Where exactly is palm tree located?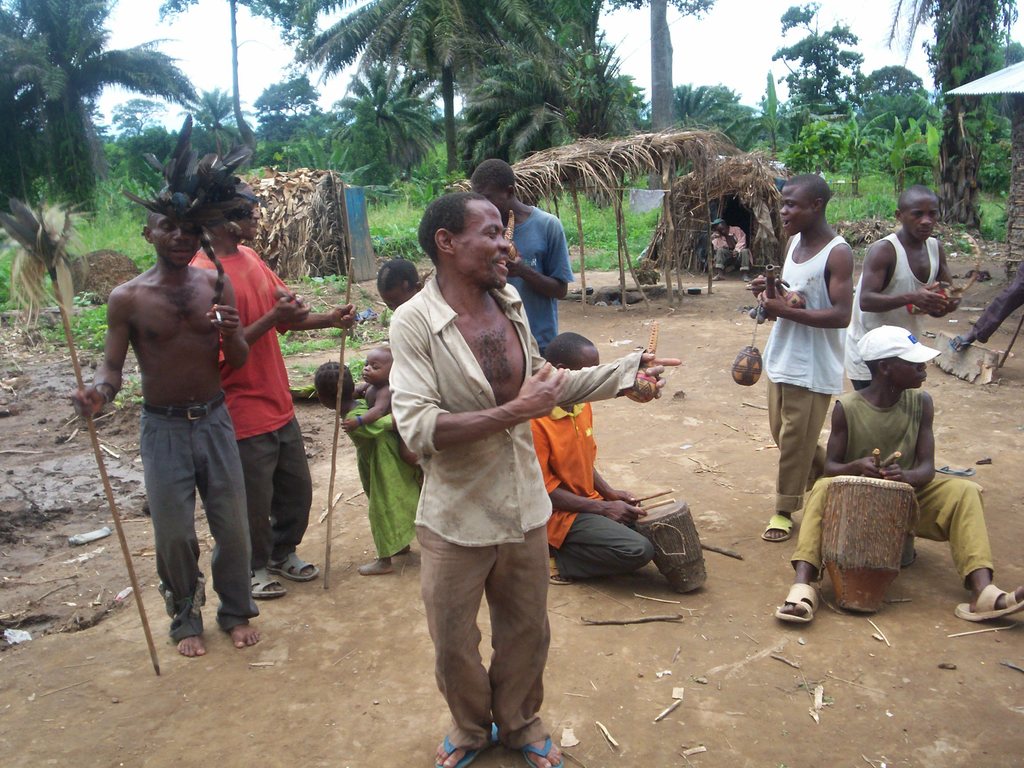
Its bounding box is 354,84,404,179.
